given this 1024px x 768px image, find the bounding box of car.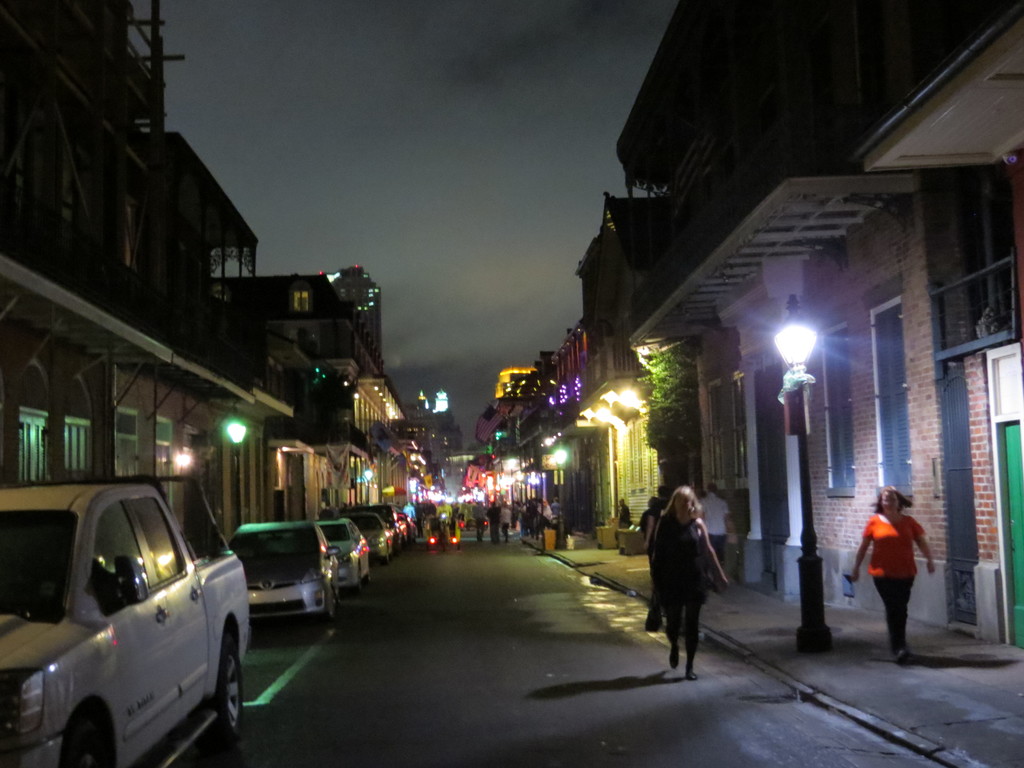
[x1=219, y1=518, x2=334, y2=616].
